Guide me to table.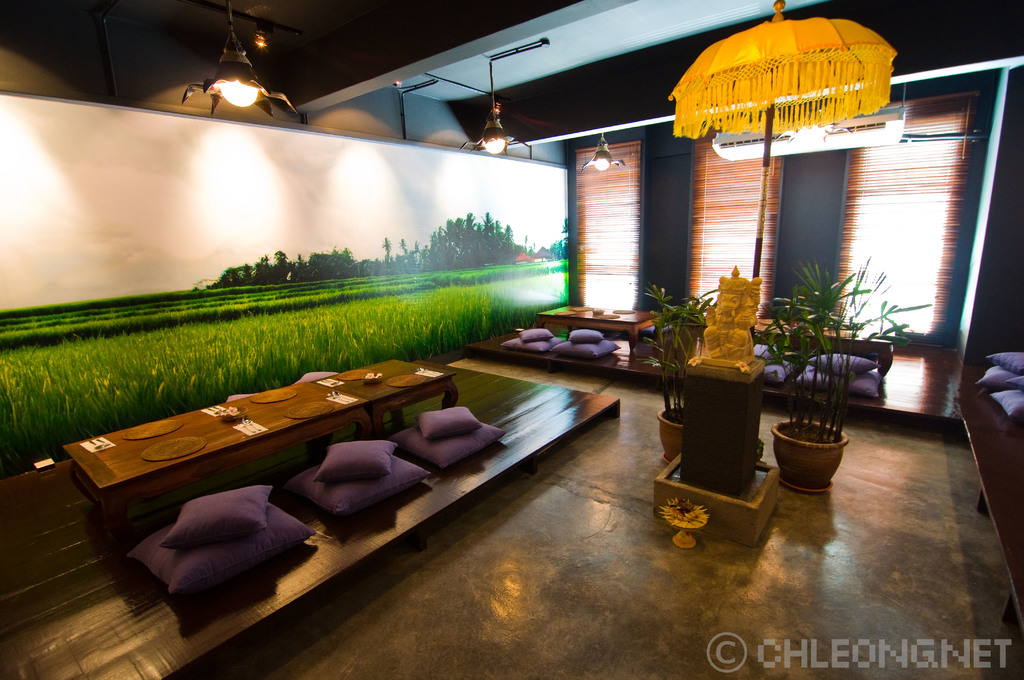
Guidance: <bbox>753, 320, 893, 382</bbox>.
